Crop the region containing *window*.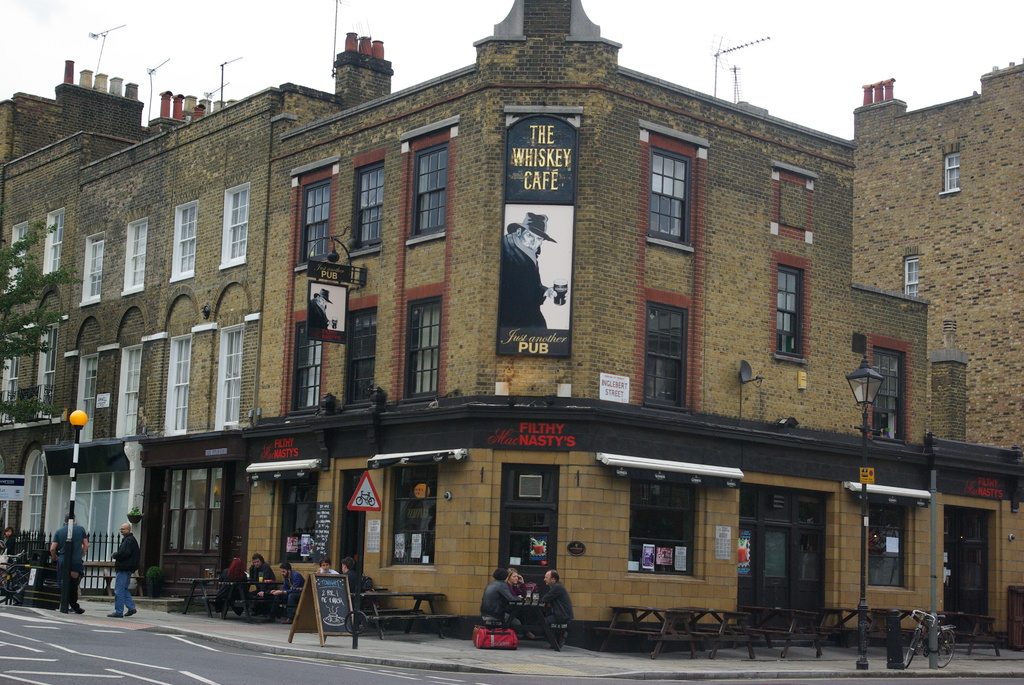
Crop region: {"left": 346, "top": 141, "right": 383, "bottom": 256}.
